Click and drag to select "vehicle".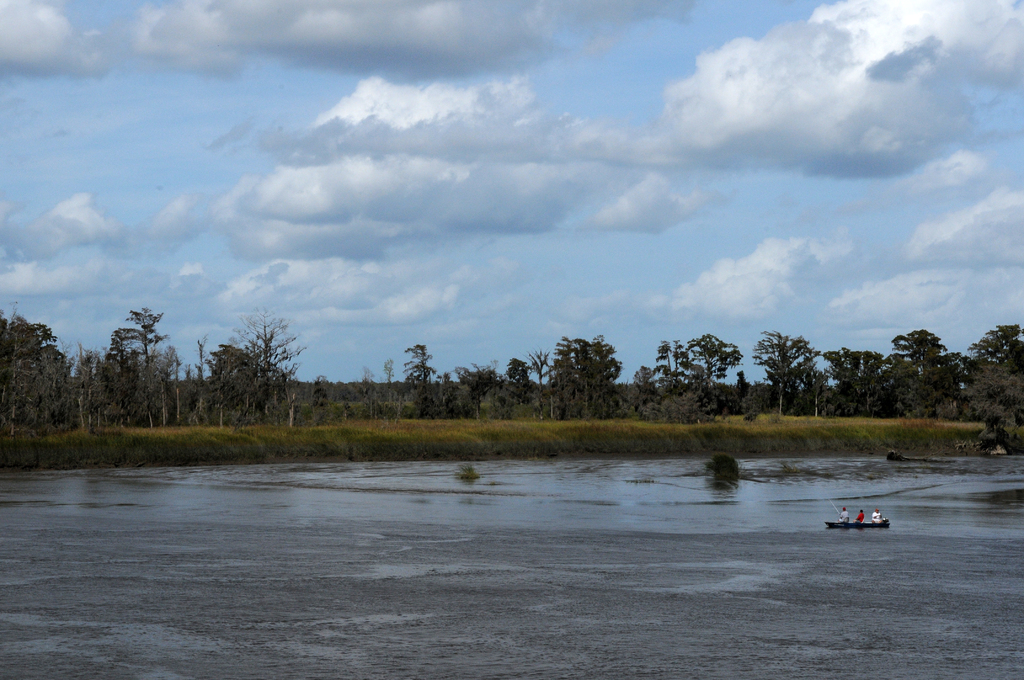
Selection: 822, 513, 893, 530.
